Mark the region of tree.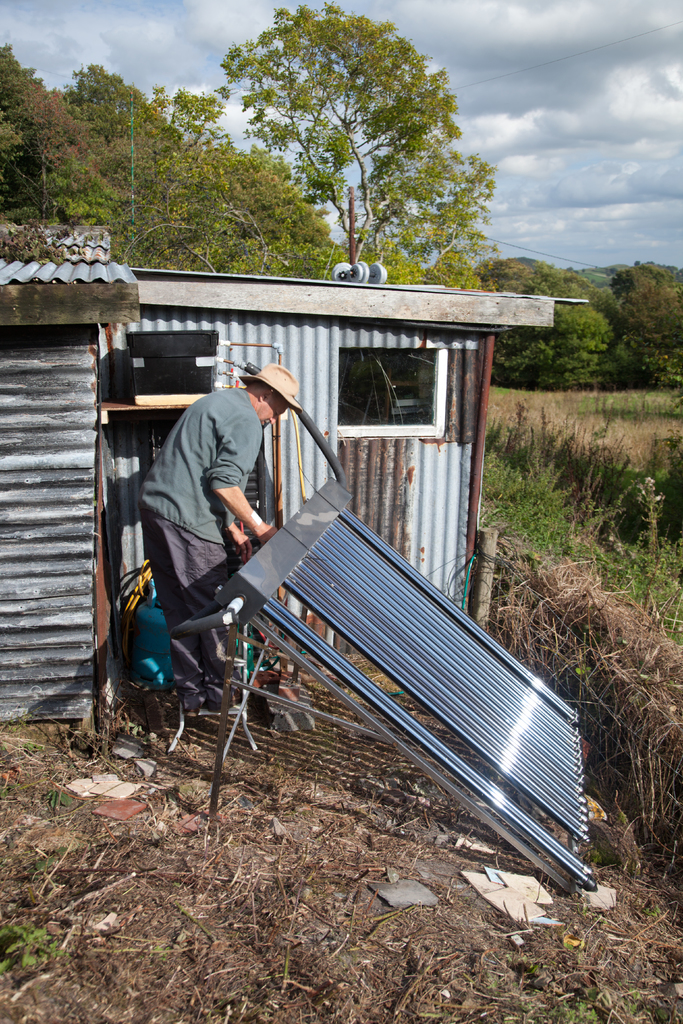
Region: rect(603, 261, 682, 377).
